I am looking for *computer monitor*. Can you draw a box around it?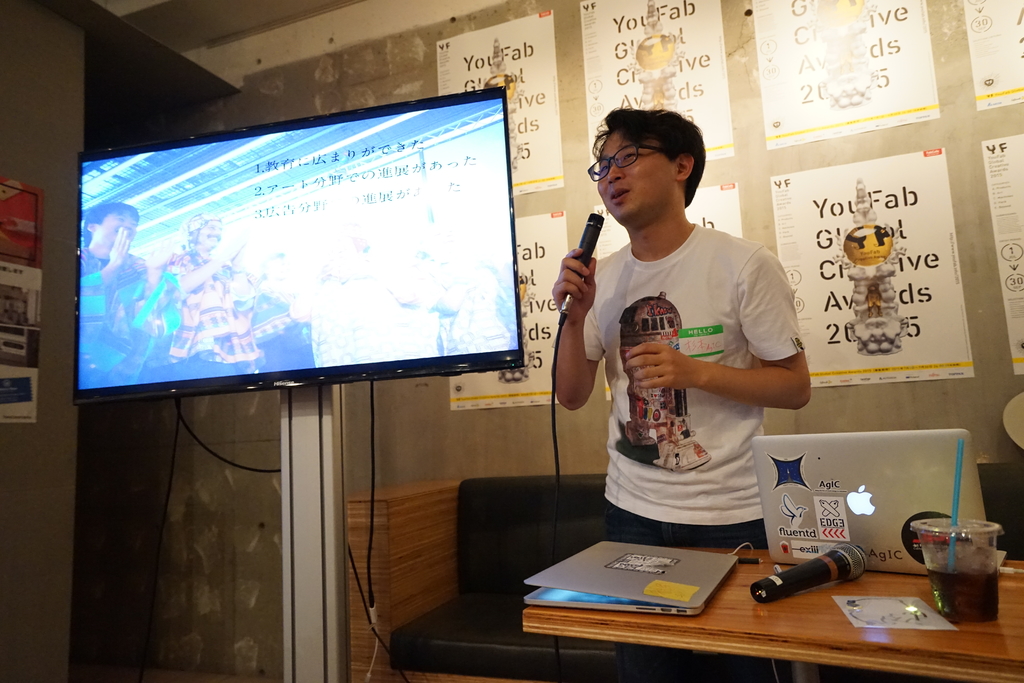
Sure, the bounding box is (left=60, top=83, right=532, bottom=399).
